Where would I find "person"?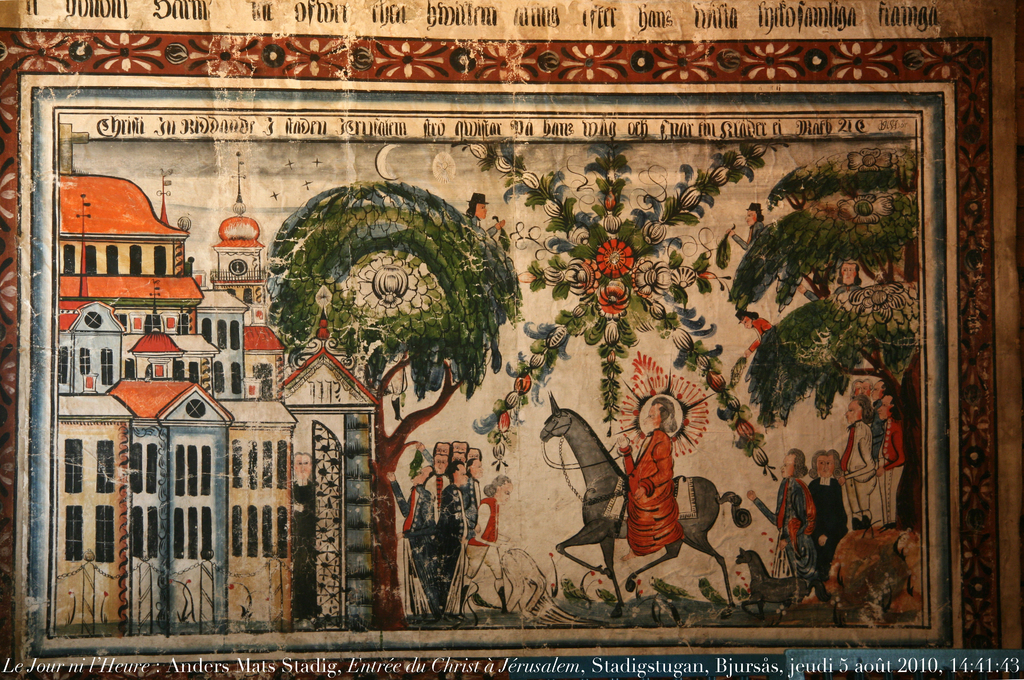
At bbox(730, 200, 768, 320).
